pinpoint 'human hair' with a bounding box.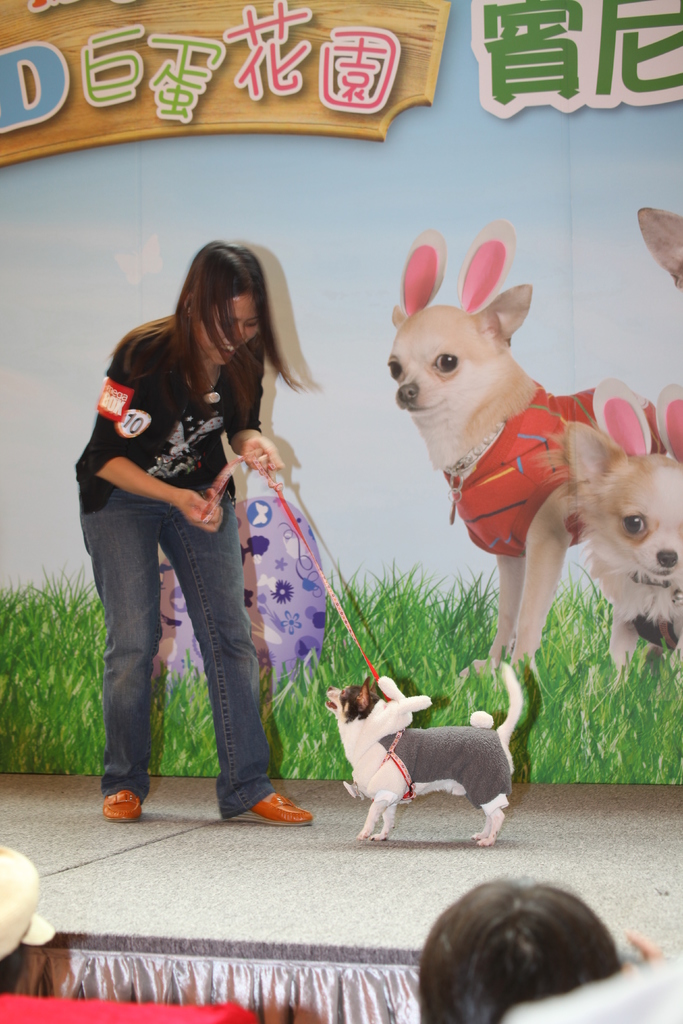
110, 240, 295, 431.
